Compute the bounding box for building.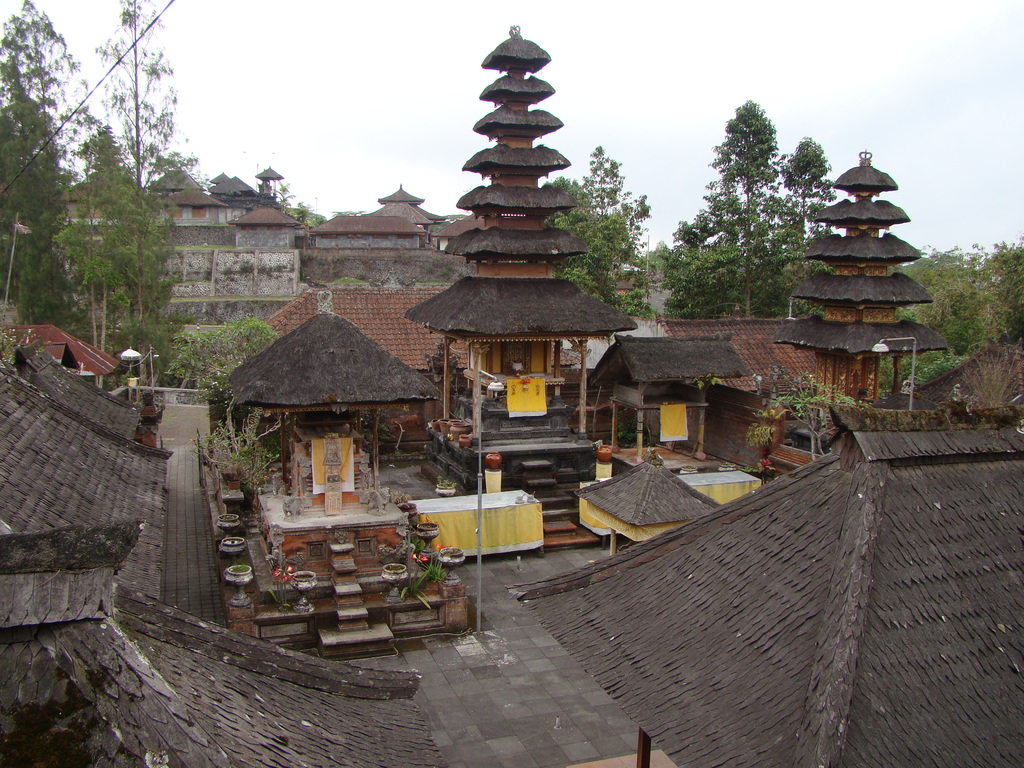
crop(308, 211, 426, 256).
